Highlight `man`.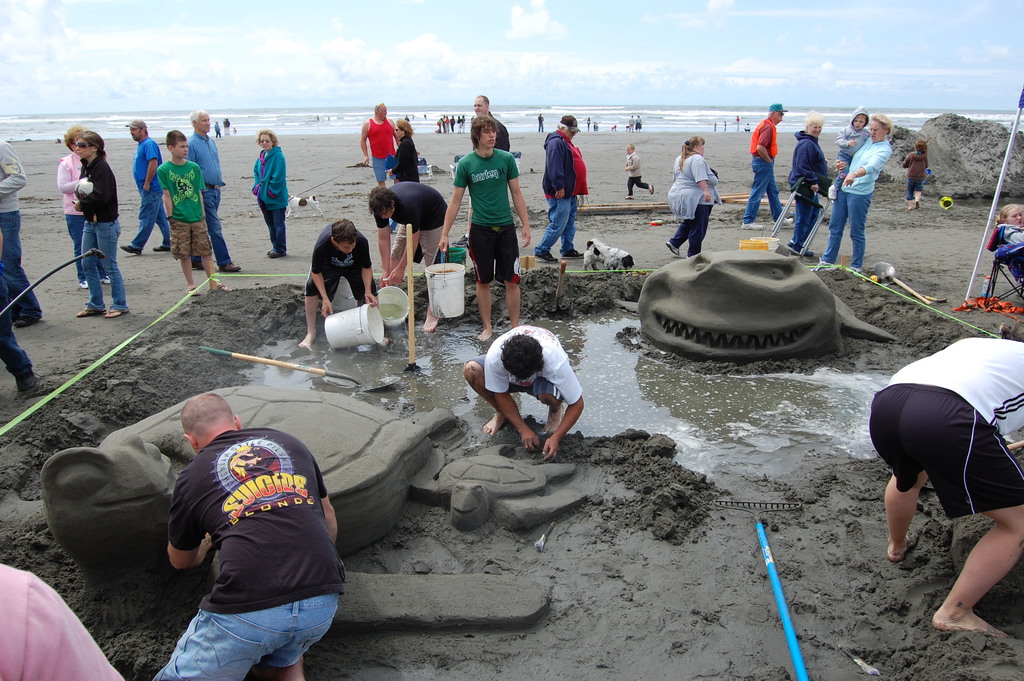
Highlighted region: locate(122, 388, 346, 680).
